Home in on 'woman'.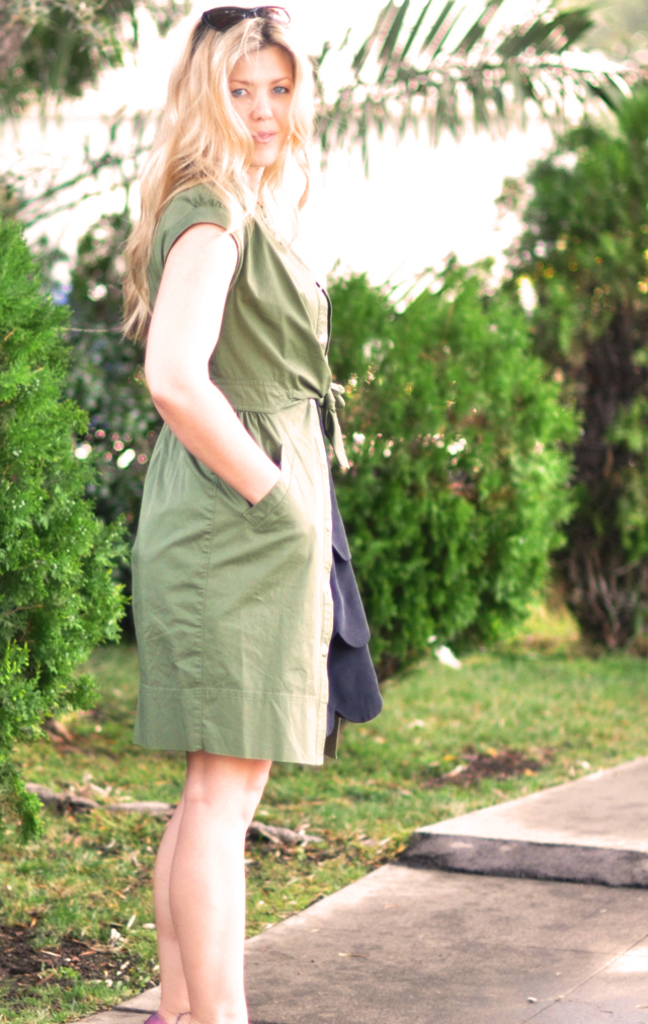
Homed in at left=111, top=0, right=391, bottom=945.
